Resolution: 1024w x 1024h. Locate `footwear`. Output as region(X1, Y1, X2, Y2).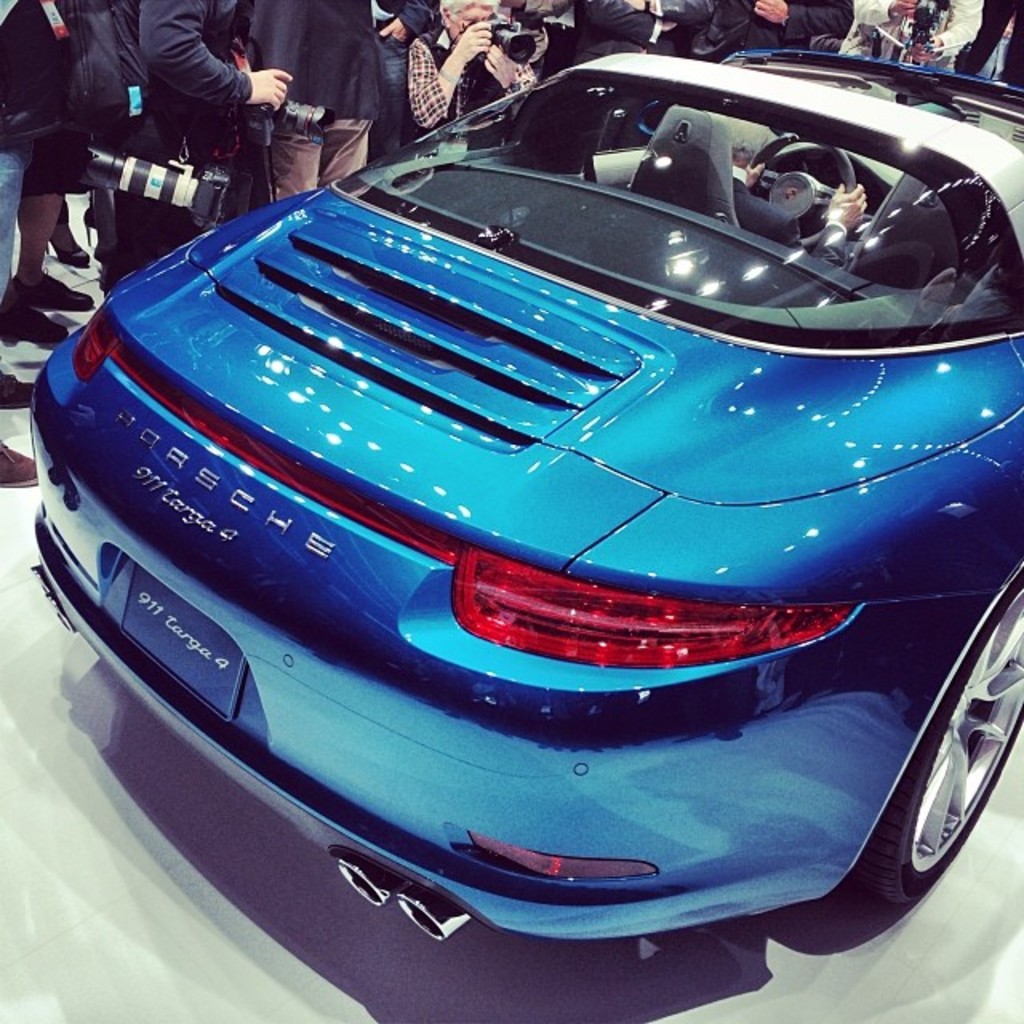
region(11, 266, 94, 306).
